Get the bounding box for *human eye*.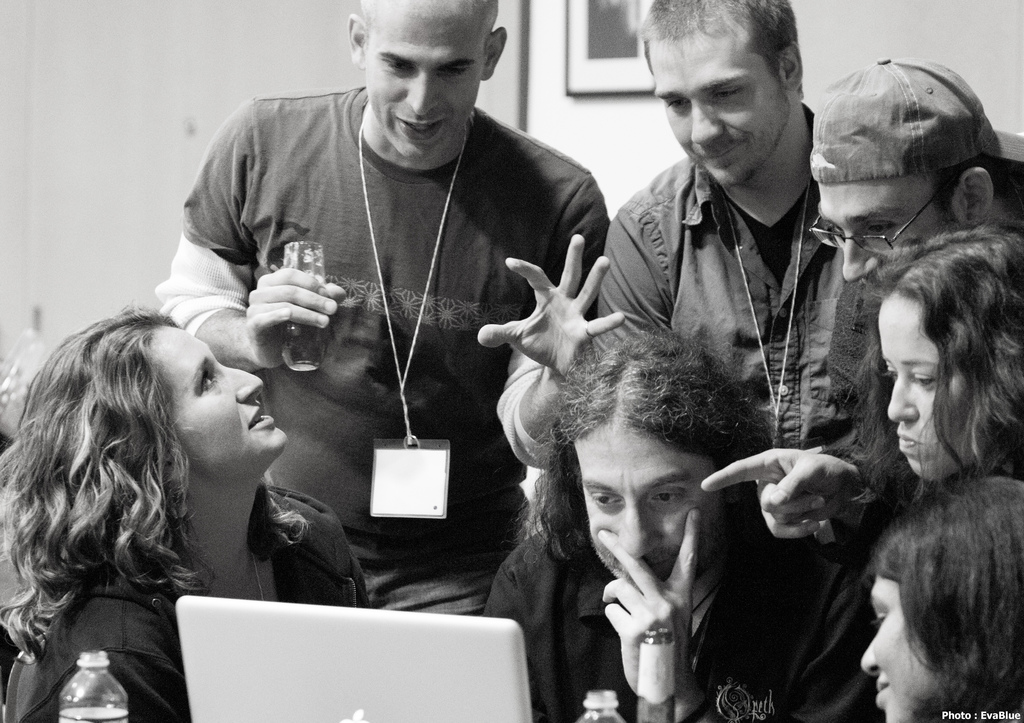
Rect(881, 368, 897, 382).
